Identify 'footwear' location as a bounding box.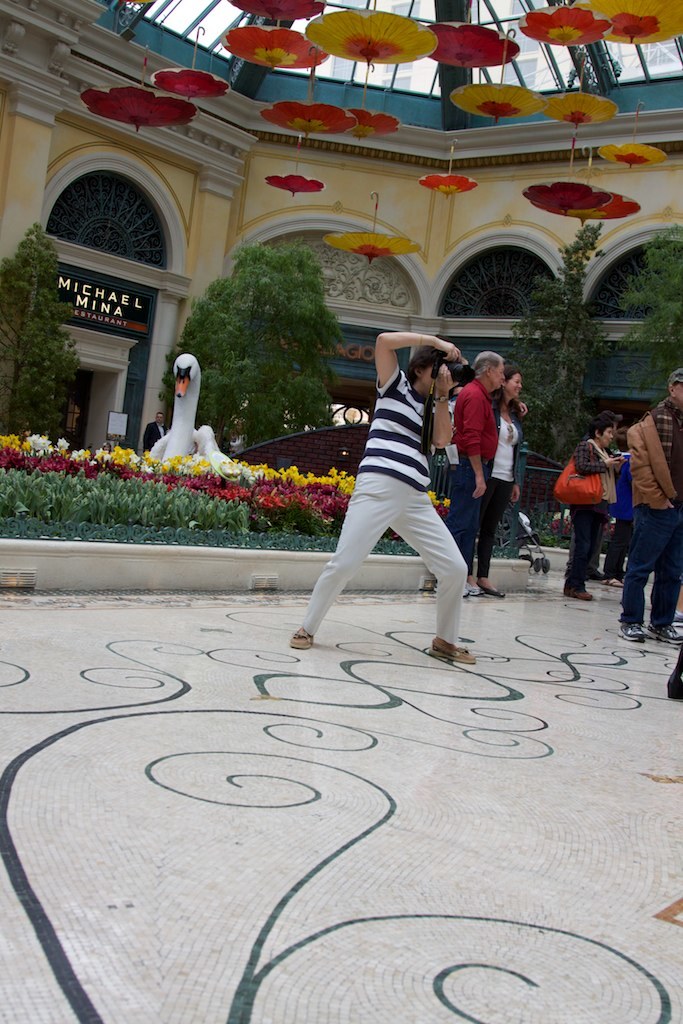
bbox(481, 586, 506, 595).
